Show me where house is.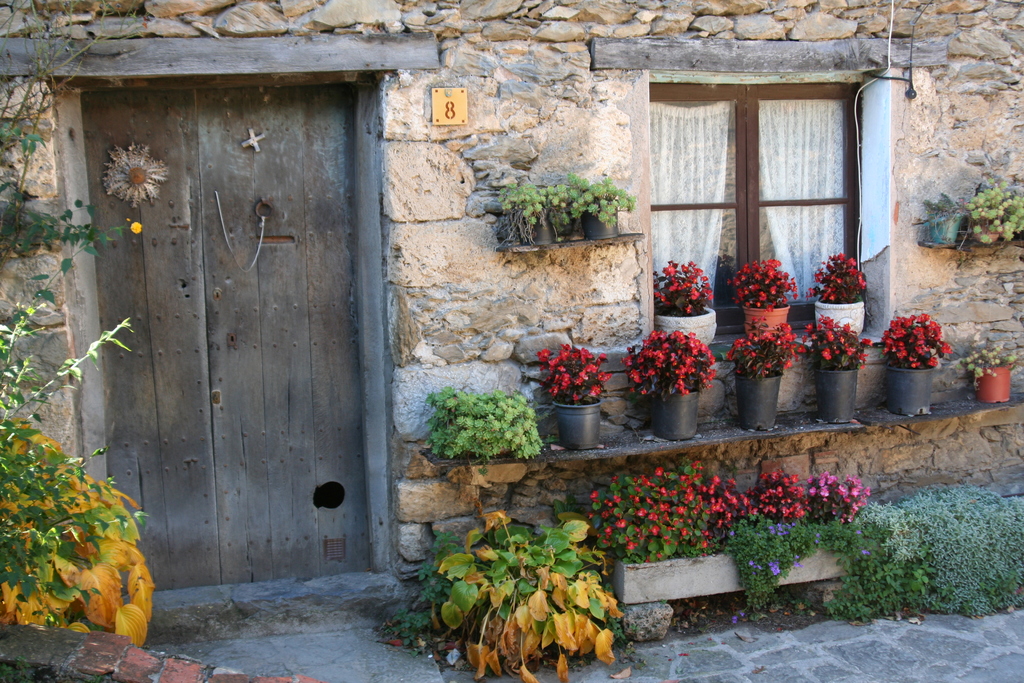
house is at {"x1": 38, "y1": 0, "x2": 1015, "y2": 659}.
